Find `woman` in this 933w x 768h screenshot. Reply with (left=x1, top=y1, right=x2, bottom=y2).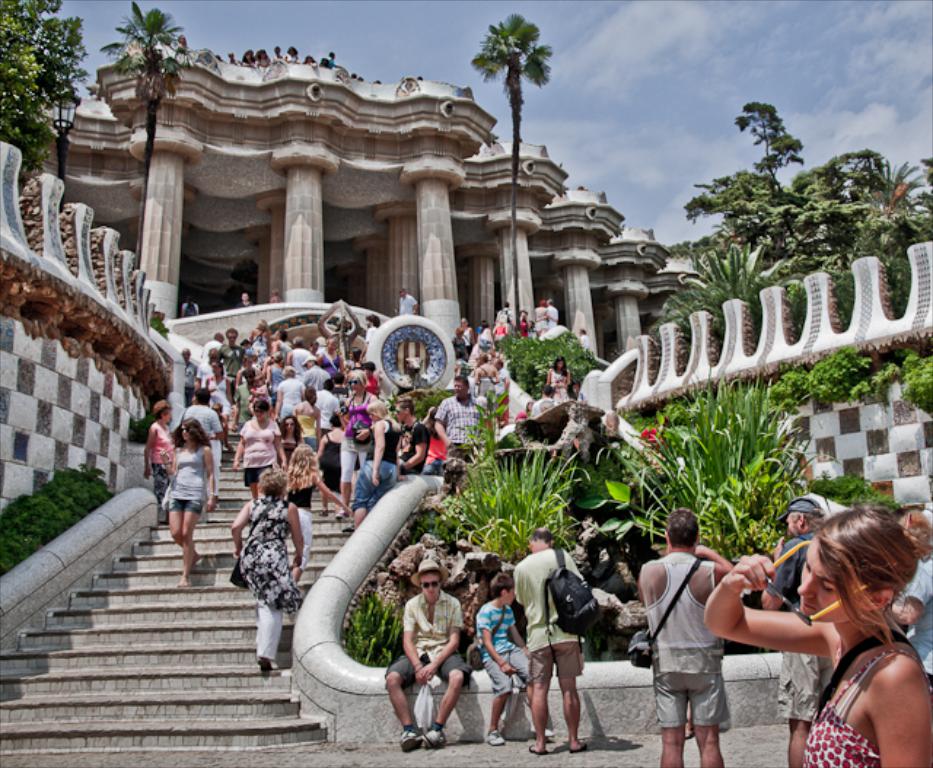
(left=226, top=469, right=303, bottom=670).
